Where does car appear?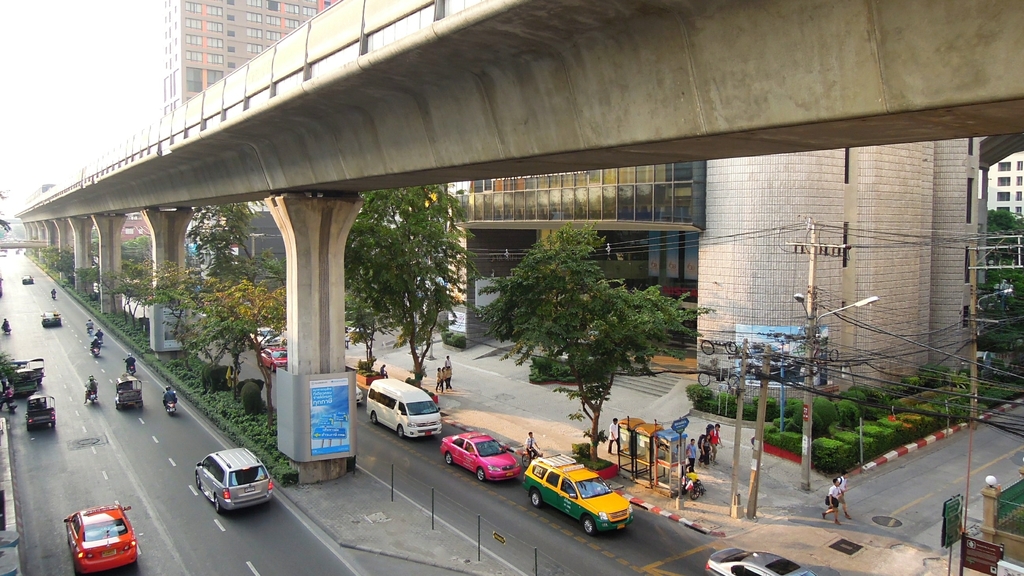
Appears at 59 504 126 567.
